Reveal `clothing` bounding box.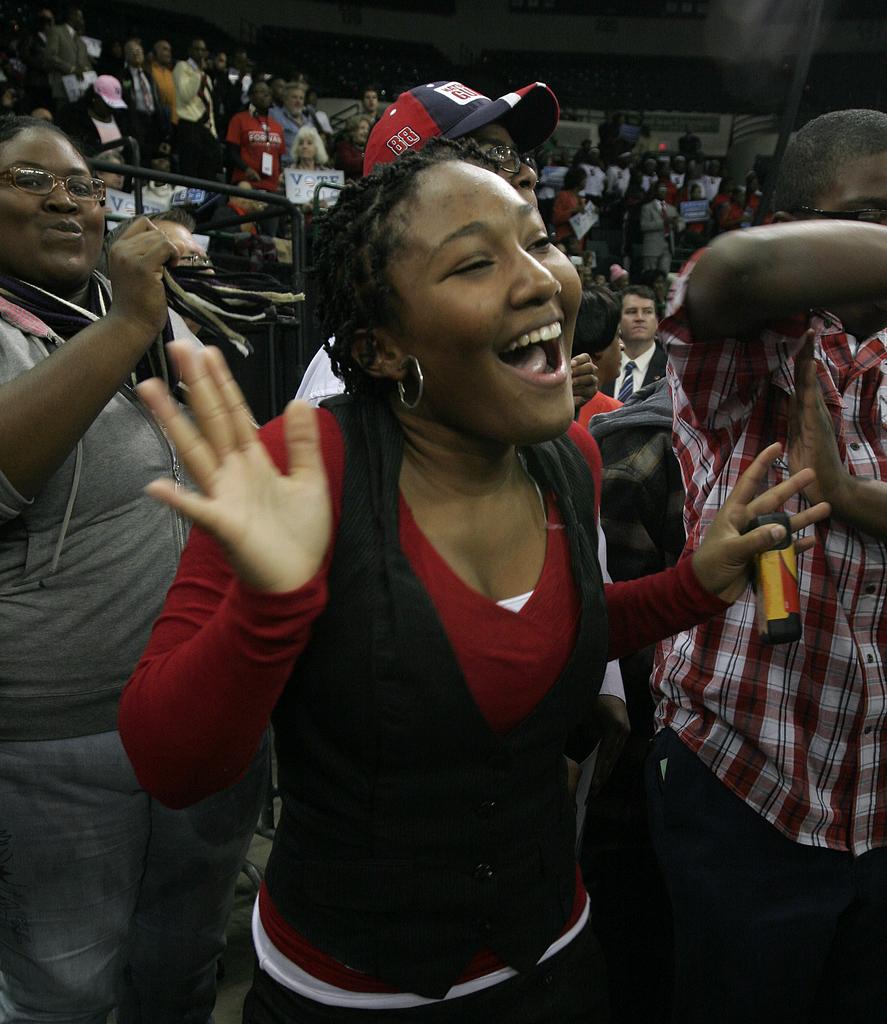
Revealed: <box>127,421,748,1020</box>.
